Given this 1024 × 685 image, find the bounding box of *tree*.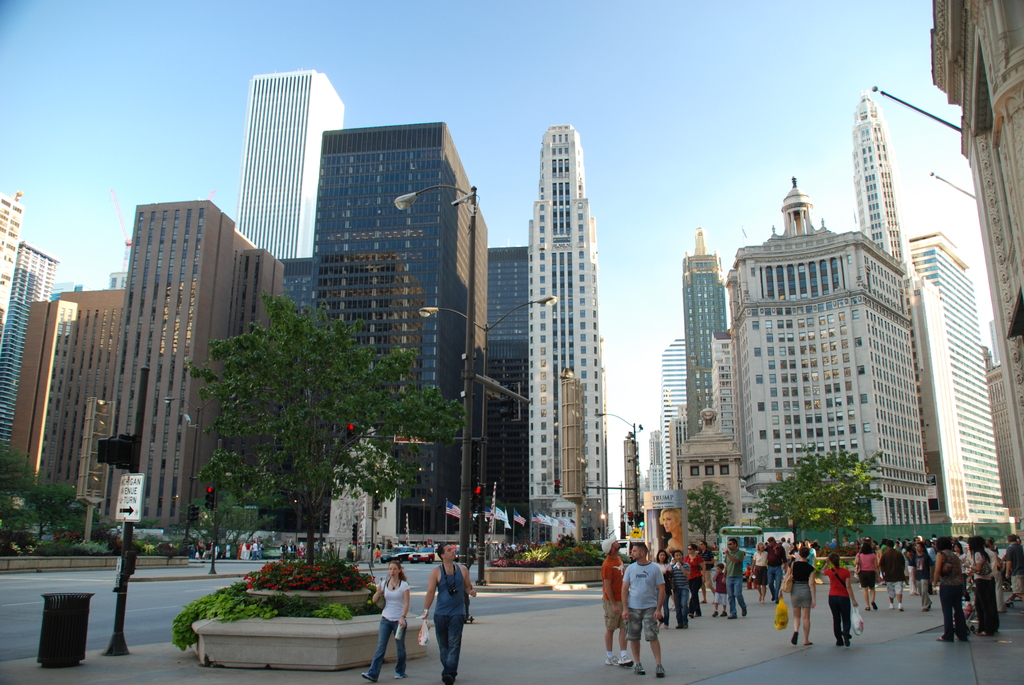
(682,484,735,541).
